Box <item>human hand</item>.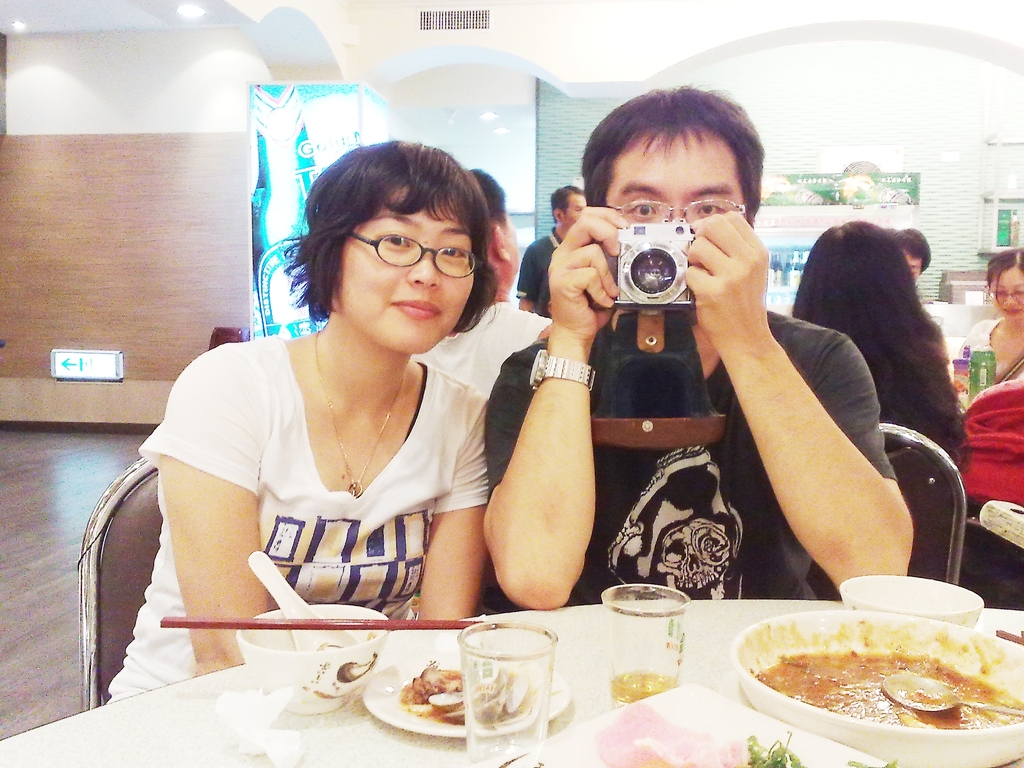
(x1=695, y1=201, x2=778, y2=335).
